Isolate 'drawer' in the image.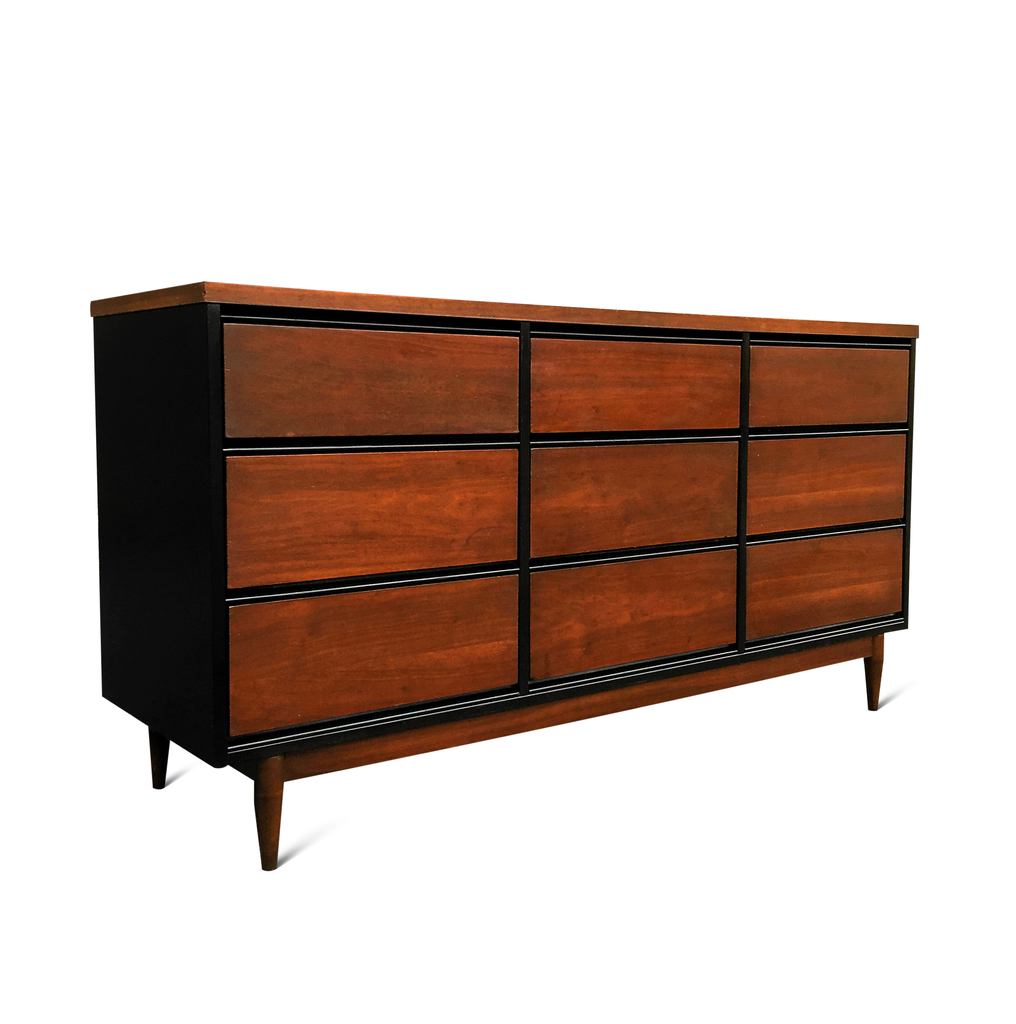
Isolated region: <box>745,340,914,433</box>.
